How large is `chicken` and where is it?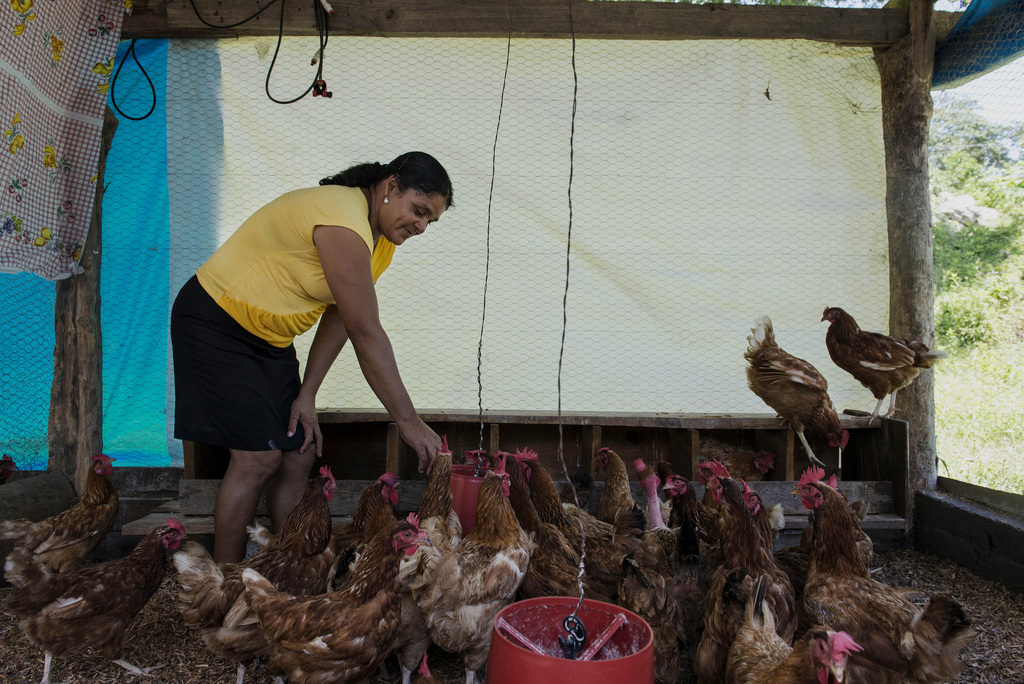
Bounding box: (497,433,585,606).
